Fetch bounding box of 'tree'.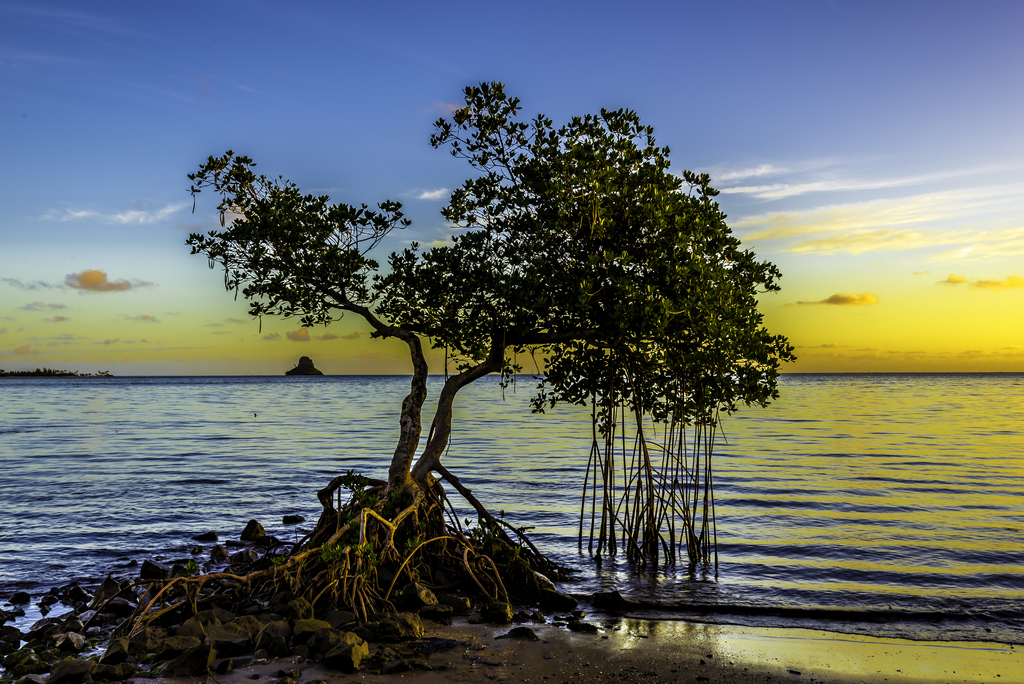
Bbox: left=170, top=69, right=801, bottom=561.
